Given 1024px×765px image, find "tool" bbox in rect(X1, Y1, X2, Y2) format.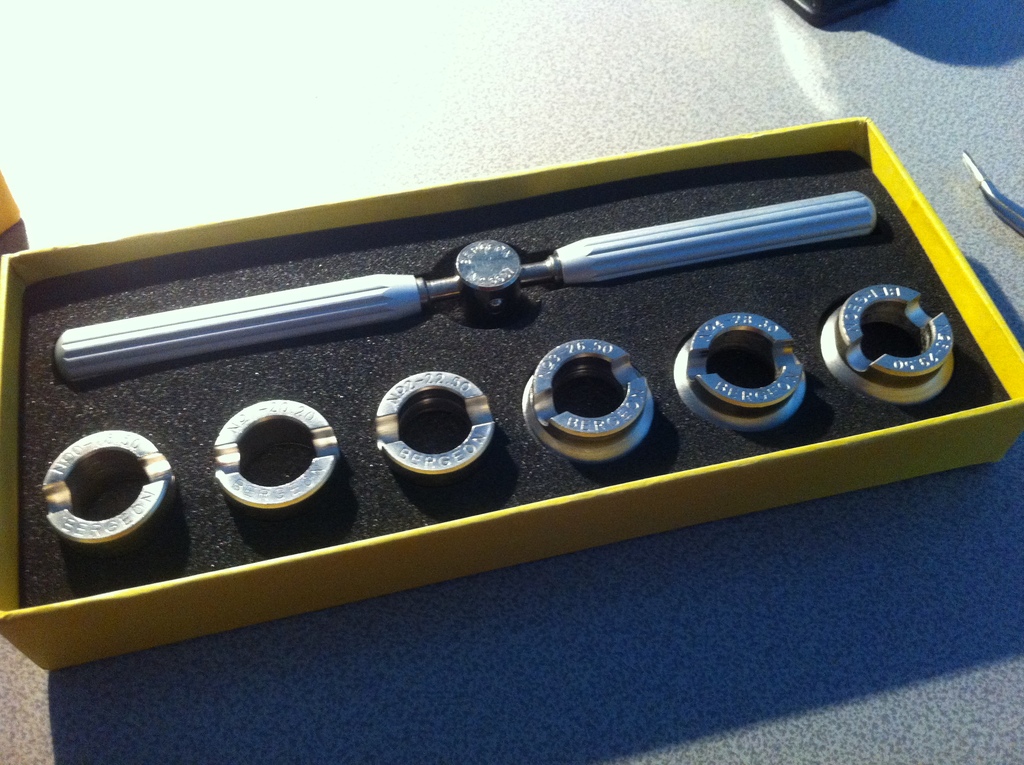
rect(96, 182, 943, 657).
